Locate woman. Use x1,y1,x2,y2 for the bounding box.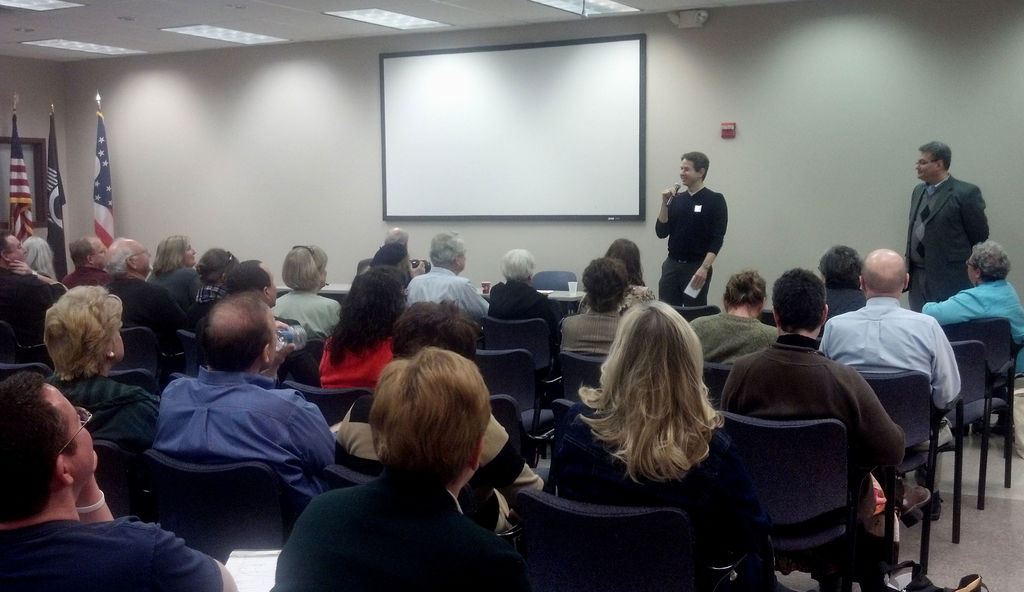
575,234,657,311.
